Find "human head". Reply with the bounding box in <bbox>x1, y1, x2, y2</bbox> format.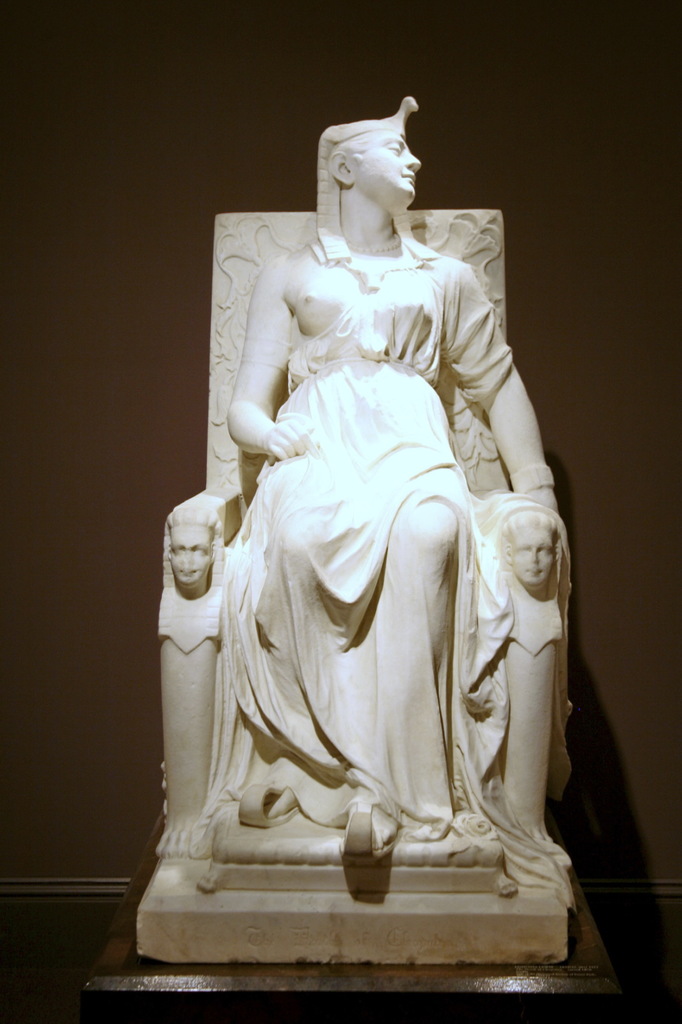
<bbox>498, 513, 555, 588</bbox>.
